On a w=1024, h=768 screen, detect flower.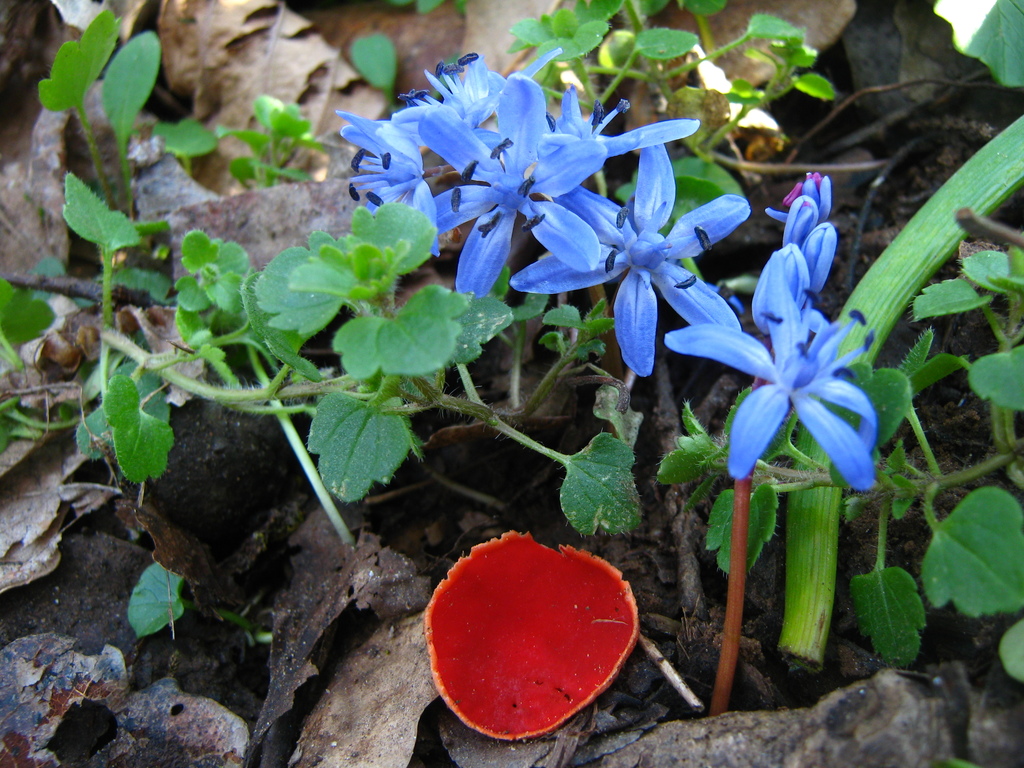
left=701, top=195, right=900, bottom=516.
